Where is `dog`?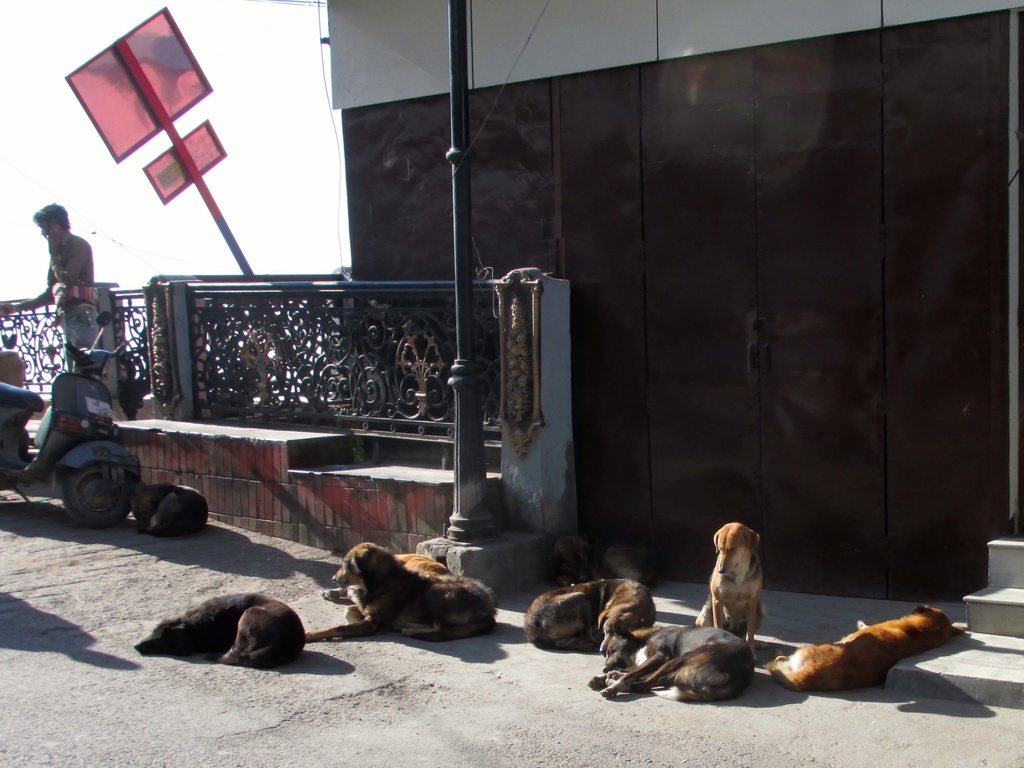
l=765, t=603, r=975, b=696.
